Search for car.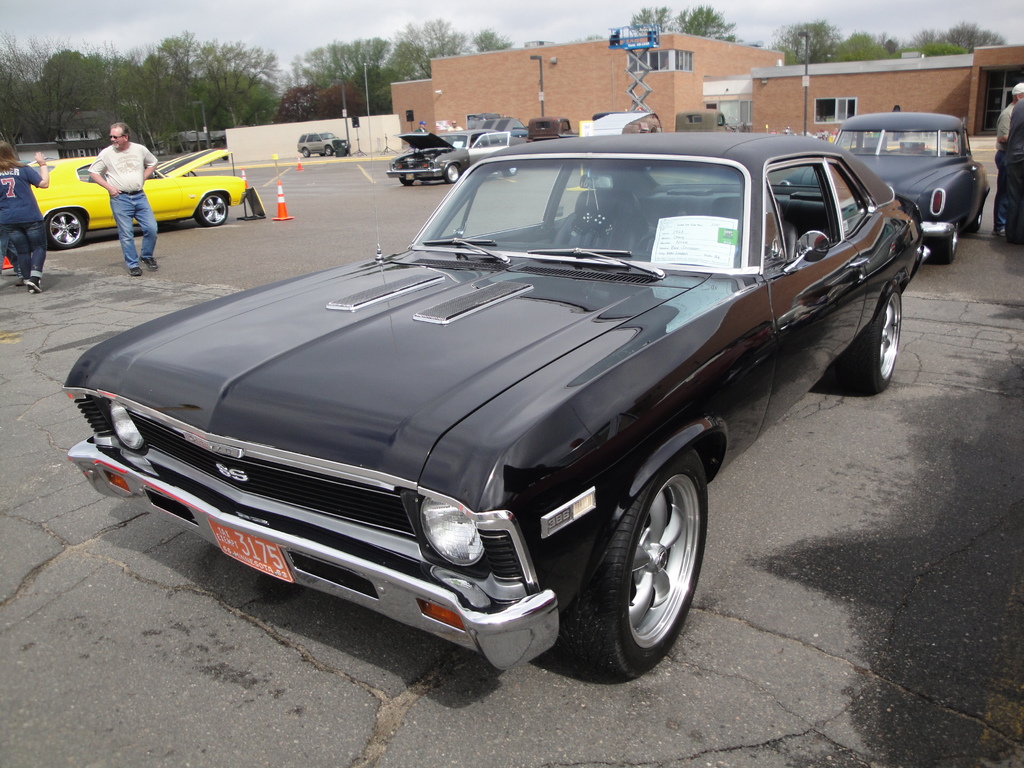
Found at x1=776 y1=108 x2=992 y2=270.
